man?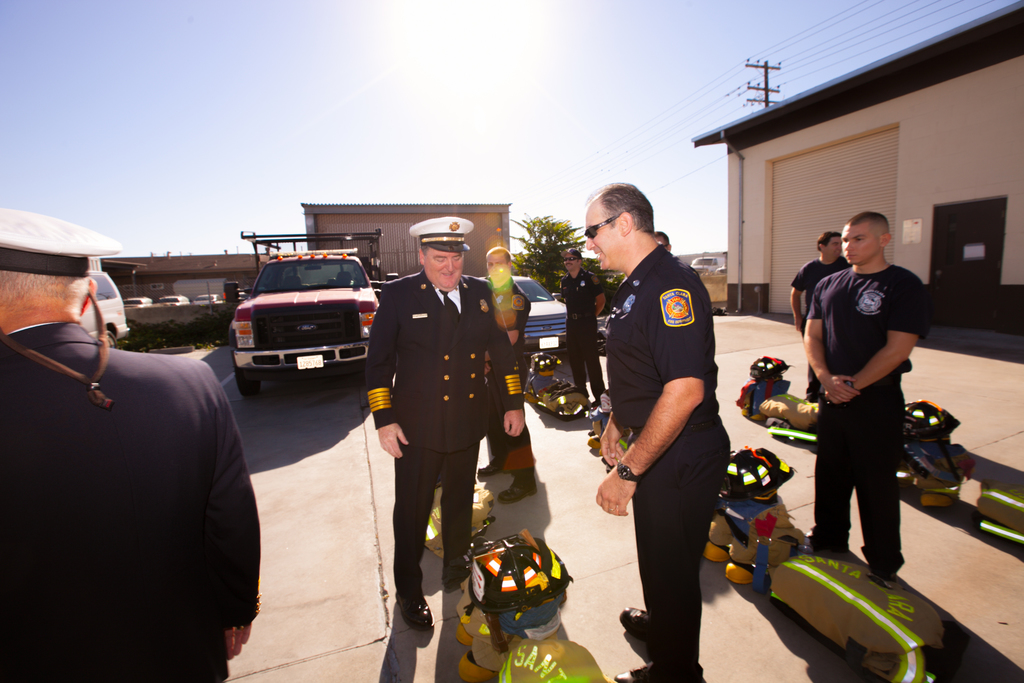
362, 215, 523, 621
